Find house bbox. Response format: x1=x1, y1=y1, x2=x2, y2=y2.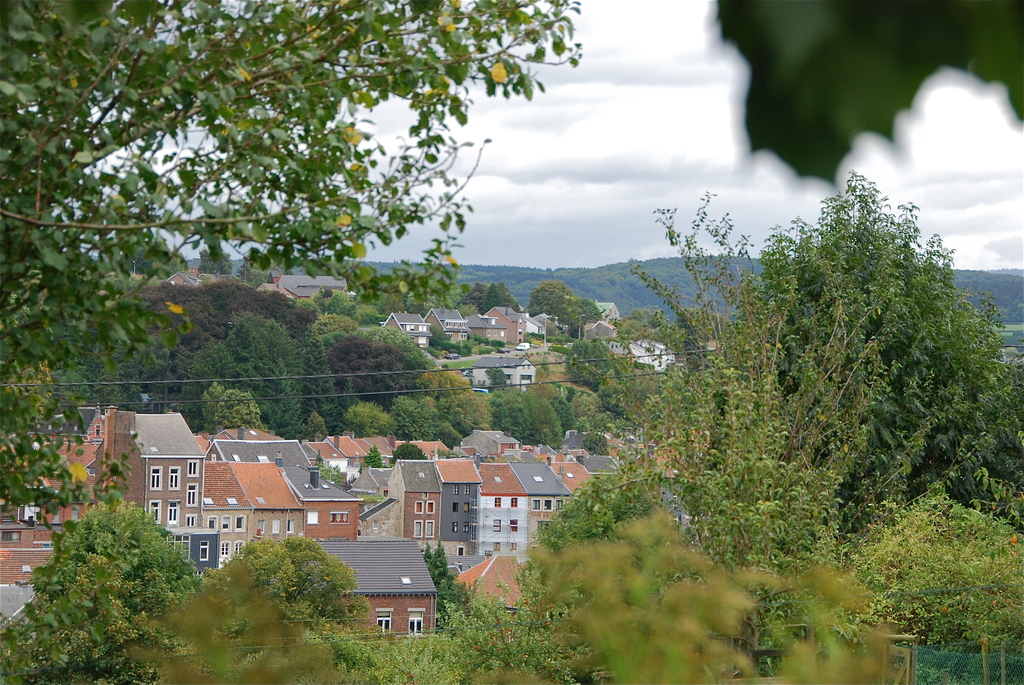
x1=588, y1=317, x2=673, y2=362.
